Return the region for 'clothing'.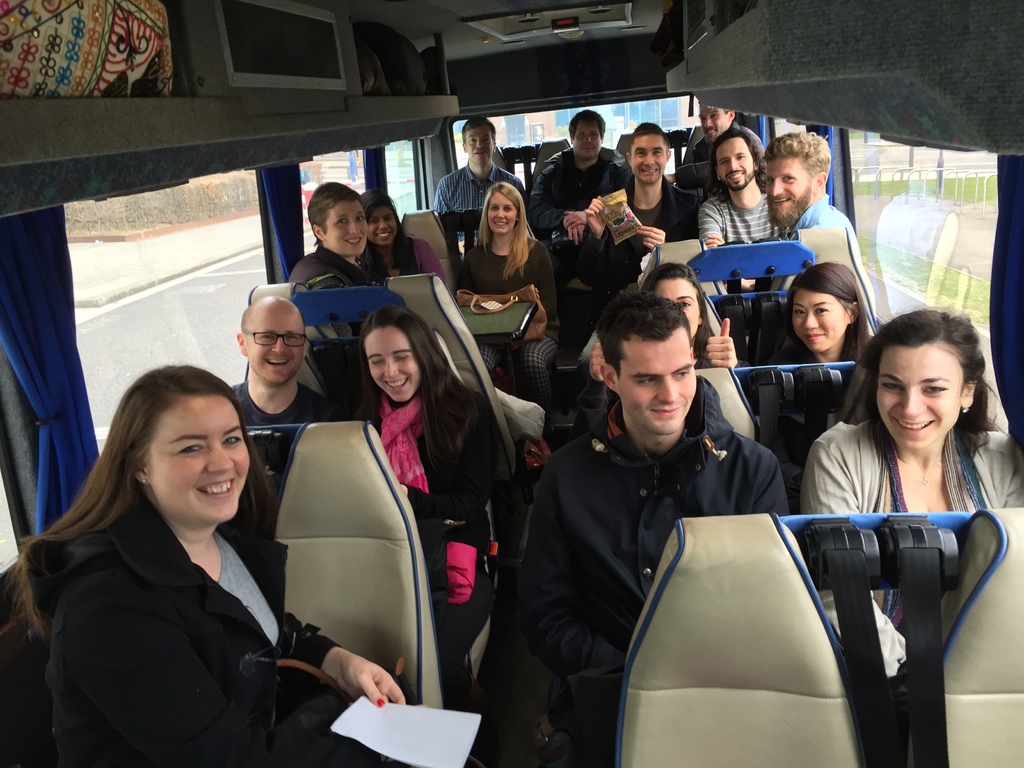
[x1=778, y1=196, x2=851, y2=290].
